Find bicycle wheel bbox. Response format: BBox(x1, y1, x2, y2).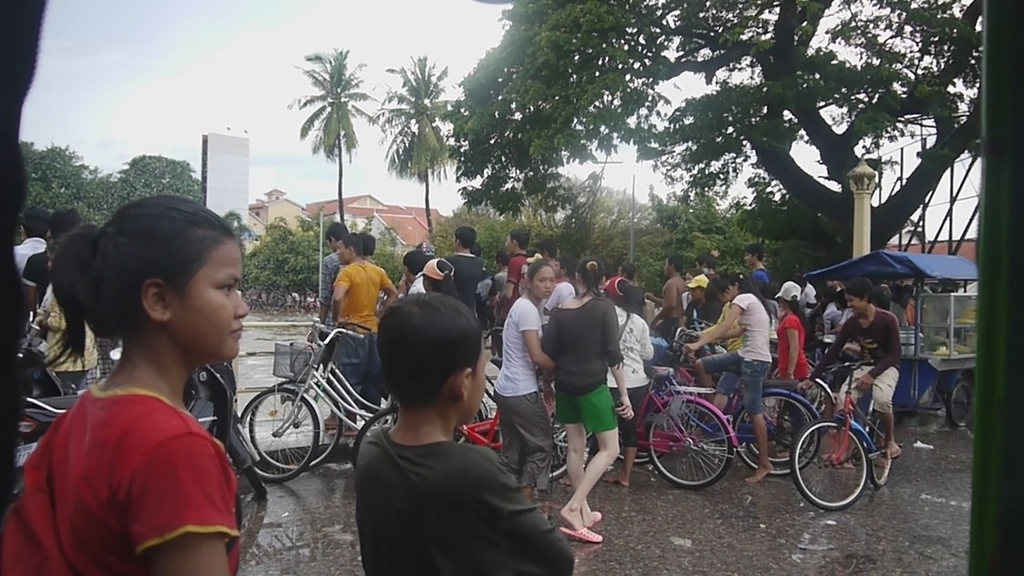
BBox(643, 398, 740, 491).
